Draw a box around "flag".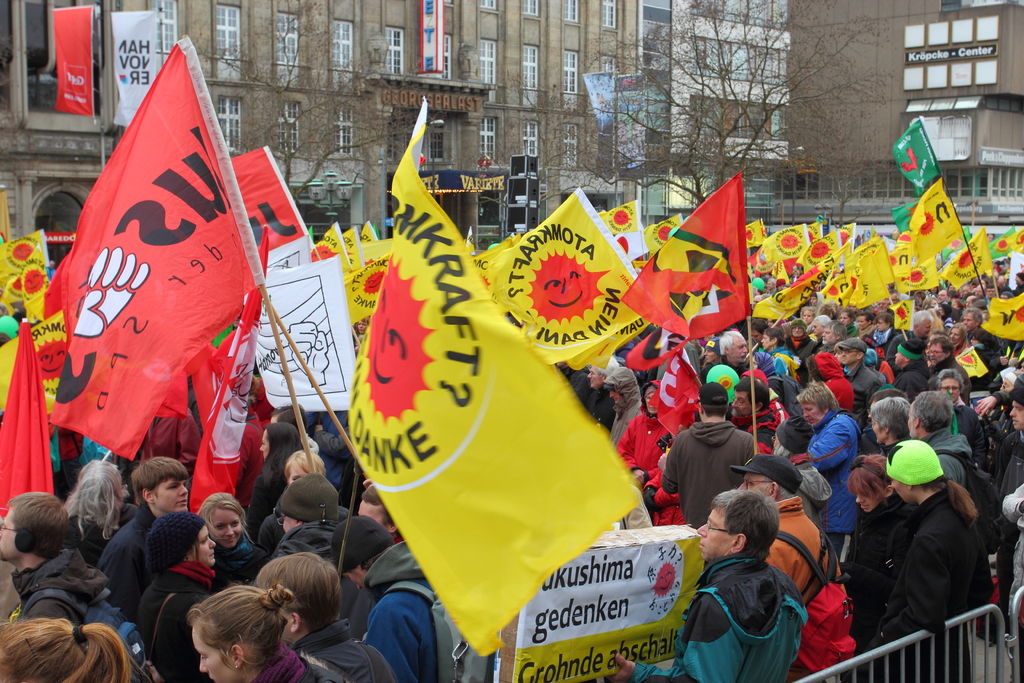
pyautogui.locateOnScreen(767, 224, 807, 260).
